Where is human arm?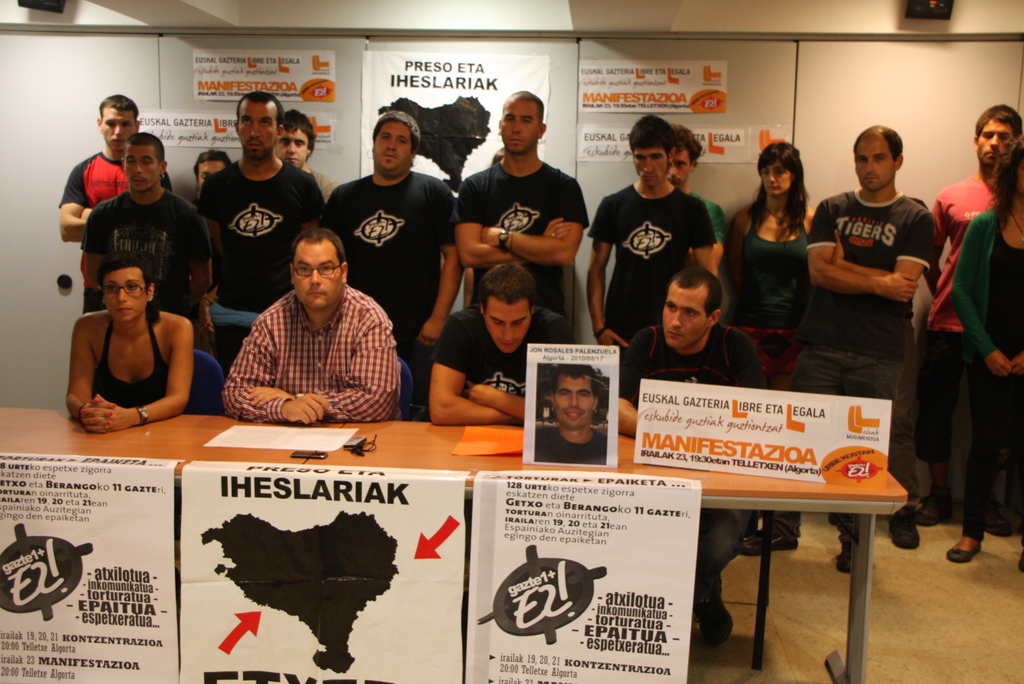
(709, 199, 751, 313).
